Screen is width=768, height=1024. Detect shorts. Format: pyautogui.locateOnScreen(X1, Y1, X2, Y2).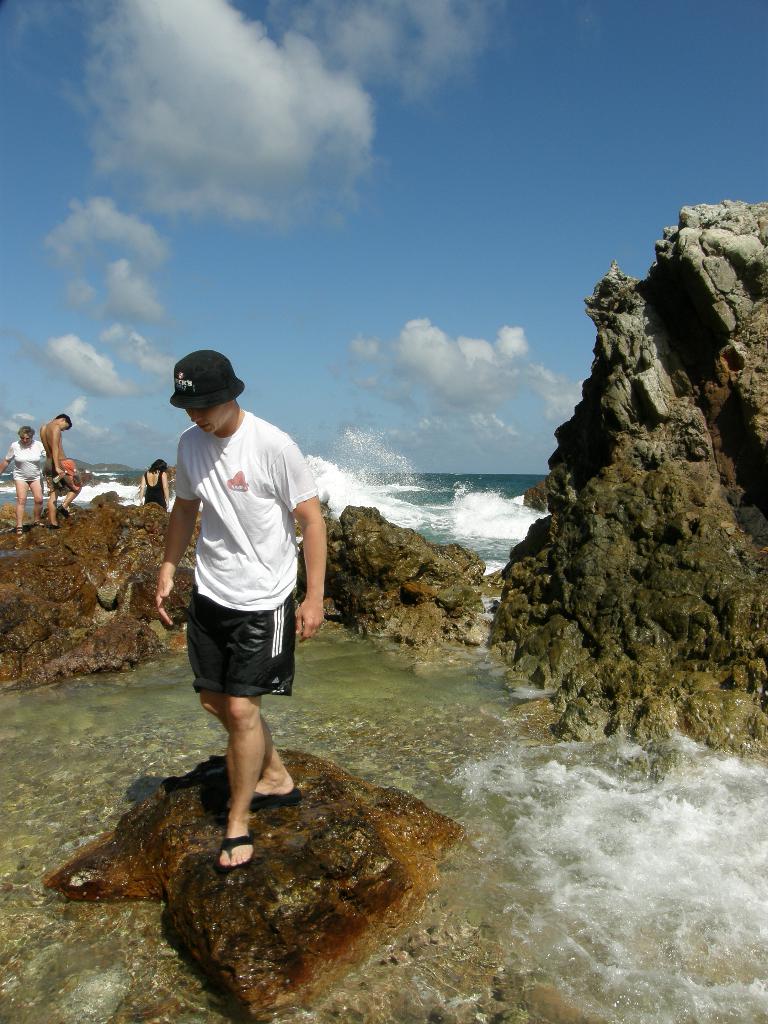
pyautogui.locateOnScreen(16, 469, 44, 487).
